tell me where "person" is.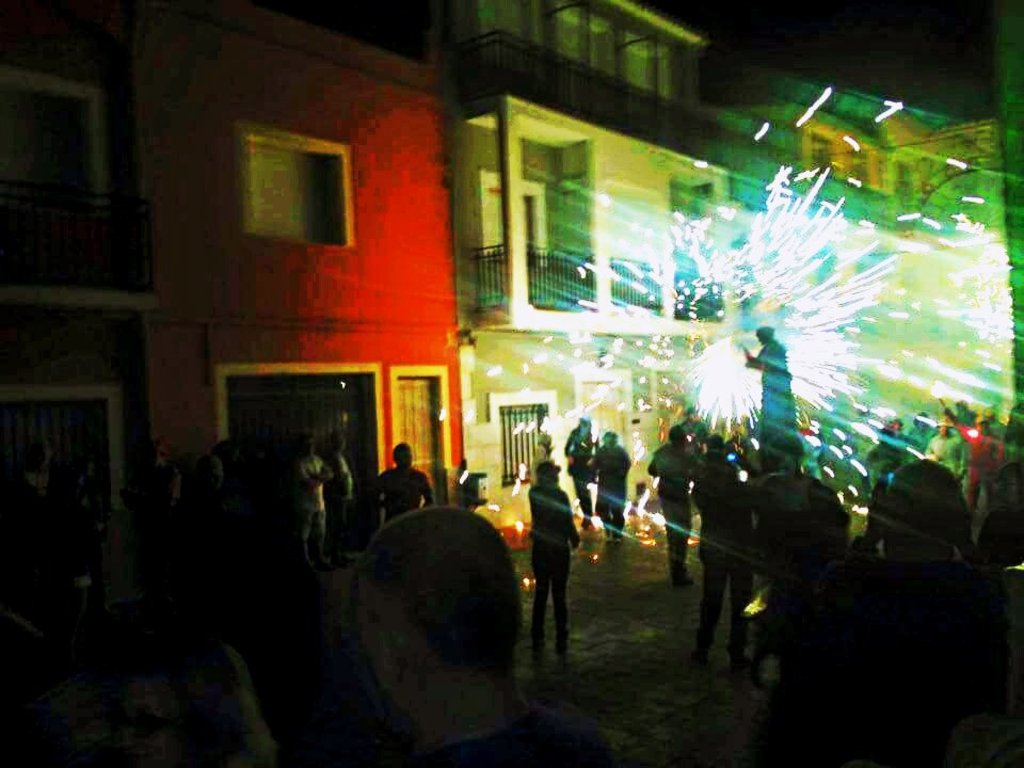
"person" is at x1=575, y1=426, x2=621, y2=527.
